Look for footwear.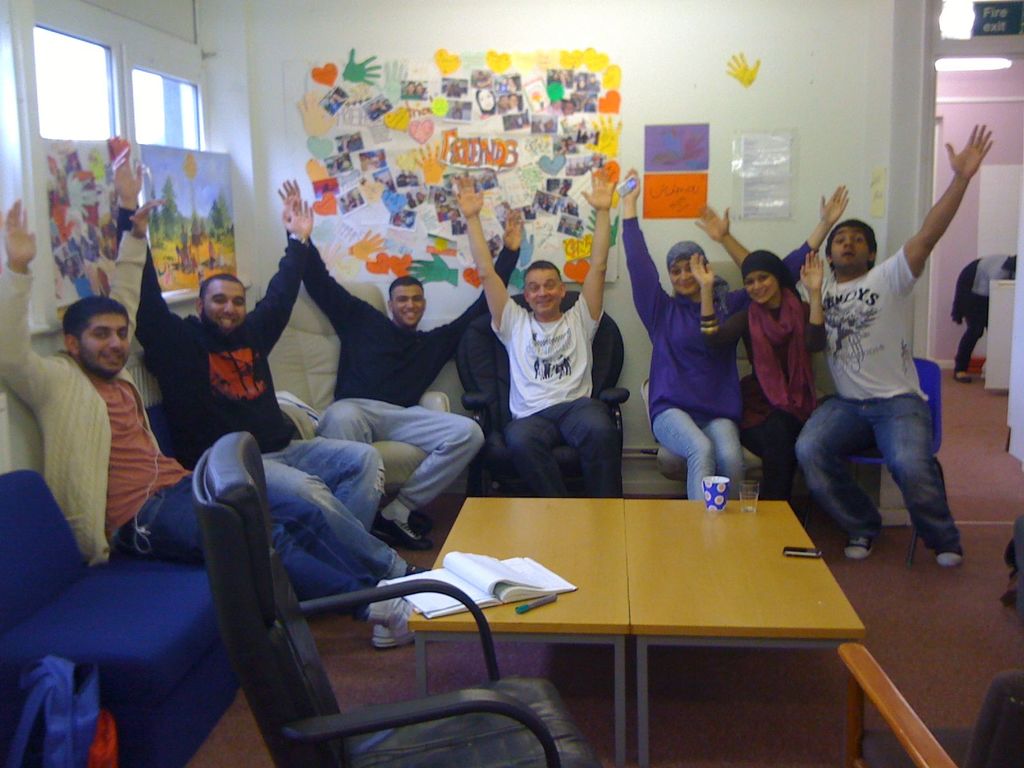
Found: x1=954 y1=368 x2=973 y2=383.
